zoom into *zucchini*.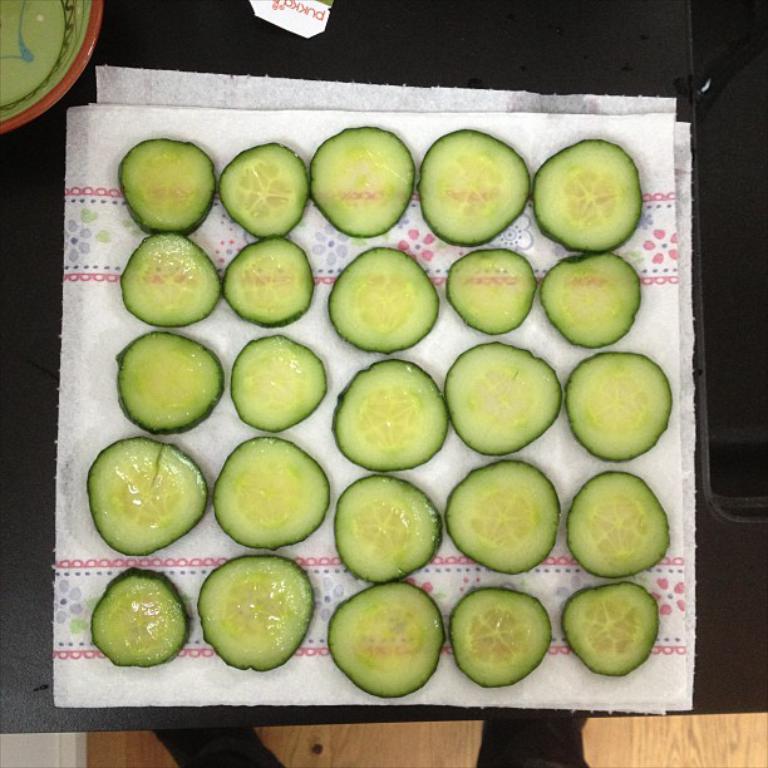
Zoom target: detection(326, 354, 445, 467).
